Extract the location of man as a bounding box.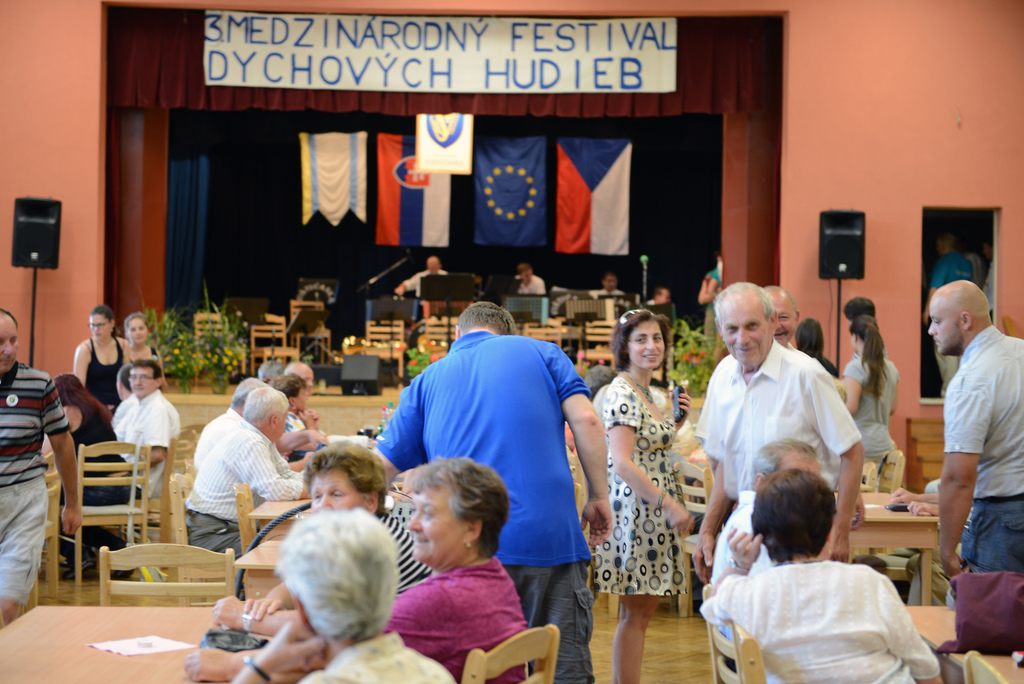
646/286/670/306.
